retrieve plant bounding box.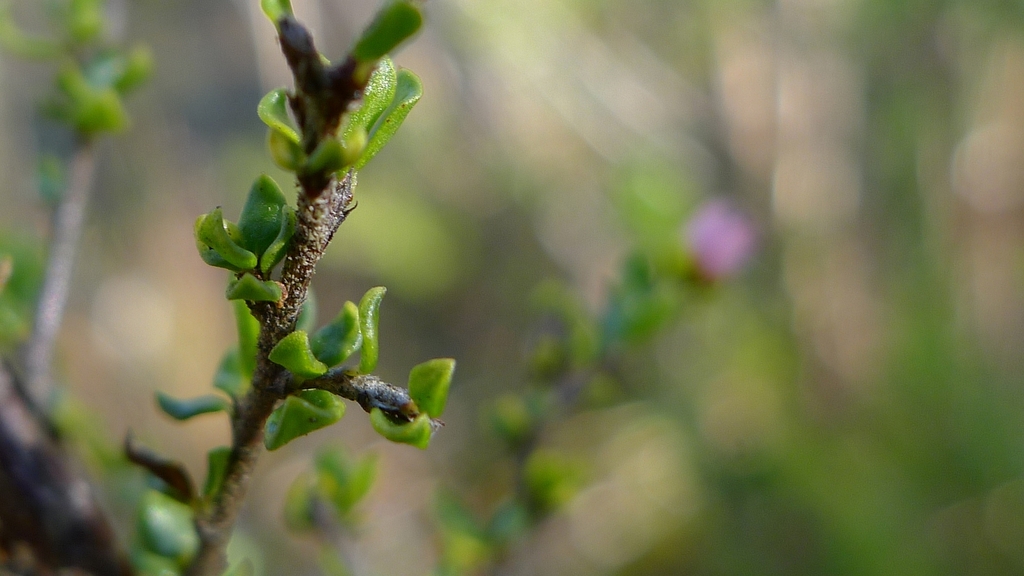
Bounding box: x1=131 y1=0 x2=454 y2=575.
